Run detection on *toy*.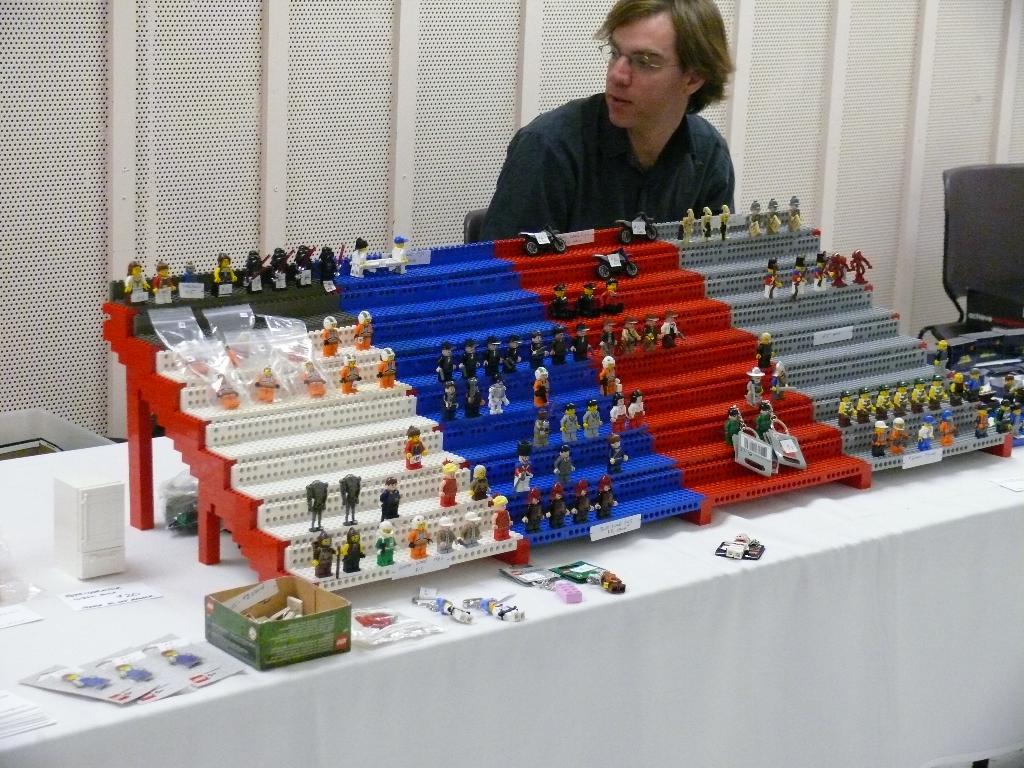
Result: {"left": 552, "top": 325, "right": 573, "bottom": 362}.
